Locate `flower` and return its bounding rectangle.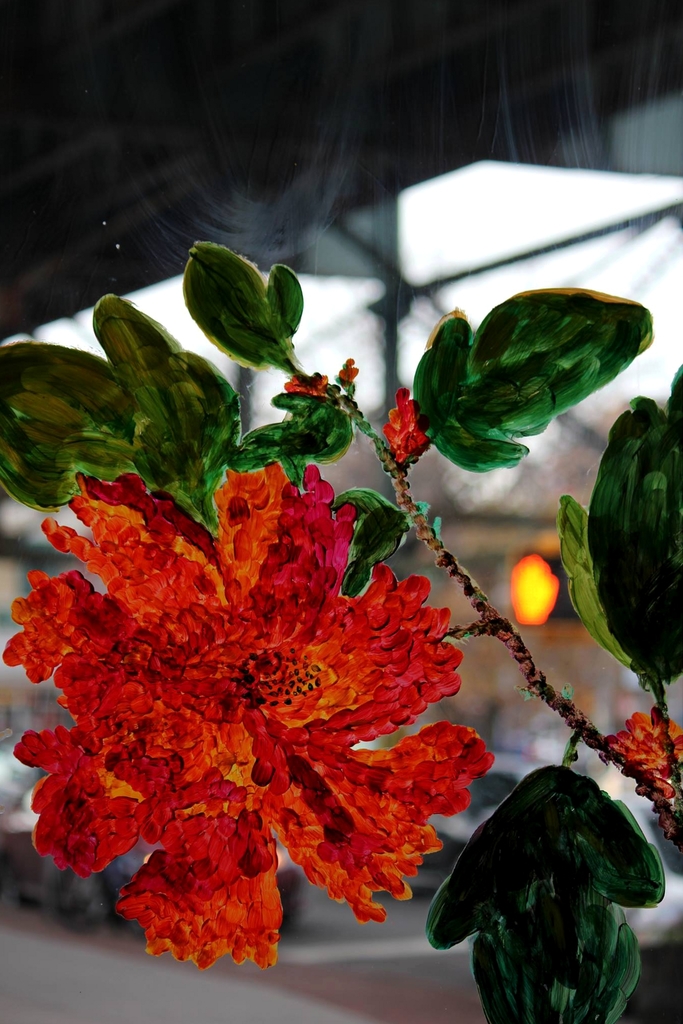
{"left": 42, "top": 474, "right": 521, "bottom": 954}.
